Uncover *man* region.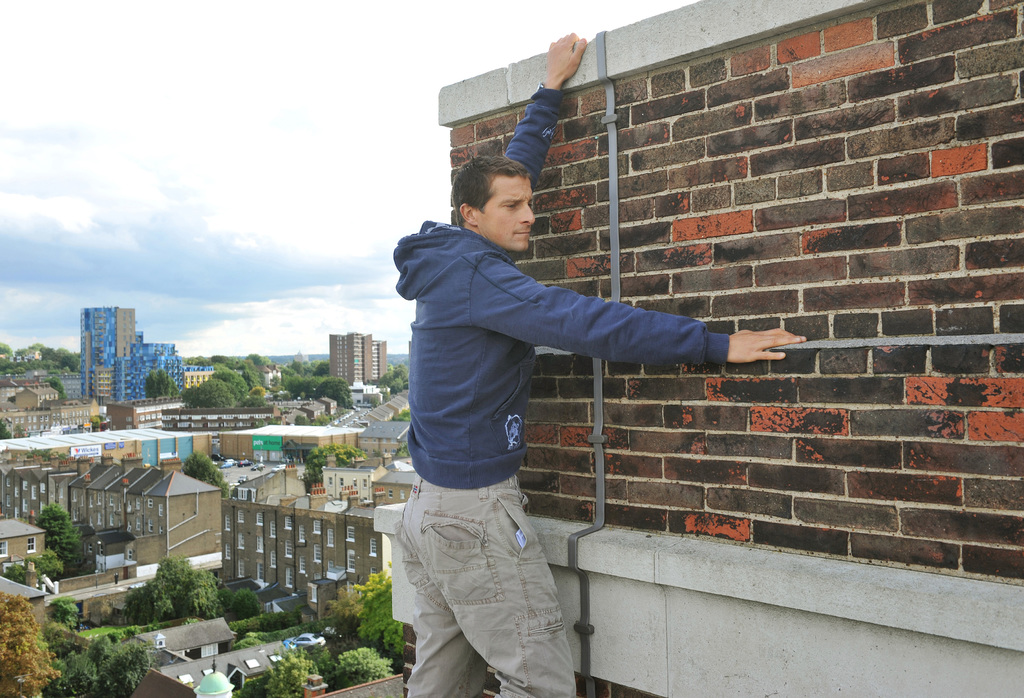
Uncovered: [x1=397, y1=27, x2=806, y2=697].
